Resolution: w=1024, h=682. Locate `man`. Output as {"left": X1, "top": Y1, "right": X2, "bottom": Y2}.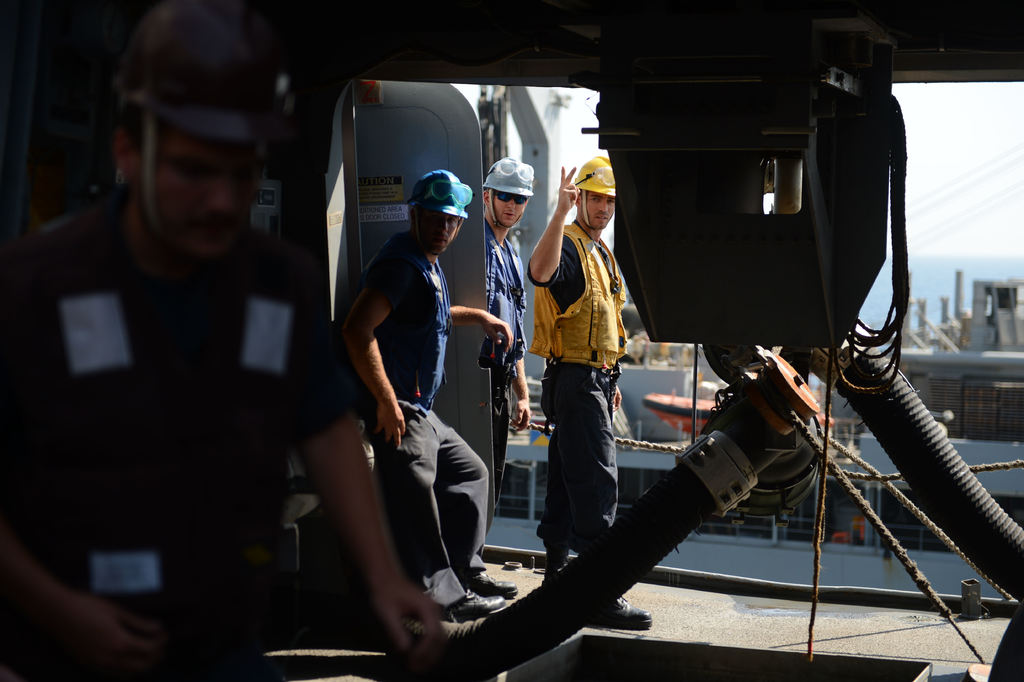
{"left": 525, "top": 157, "right": 654, "bottom": 631}.
